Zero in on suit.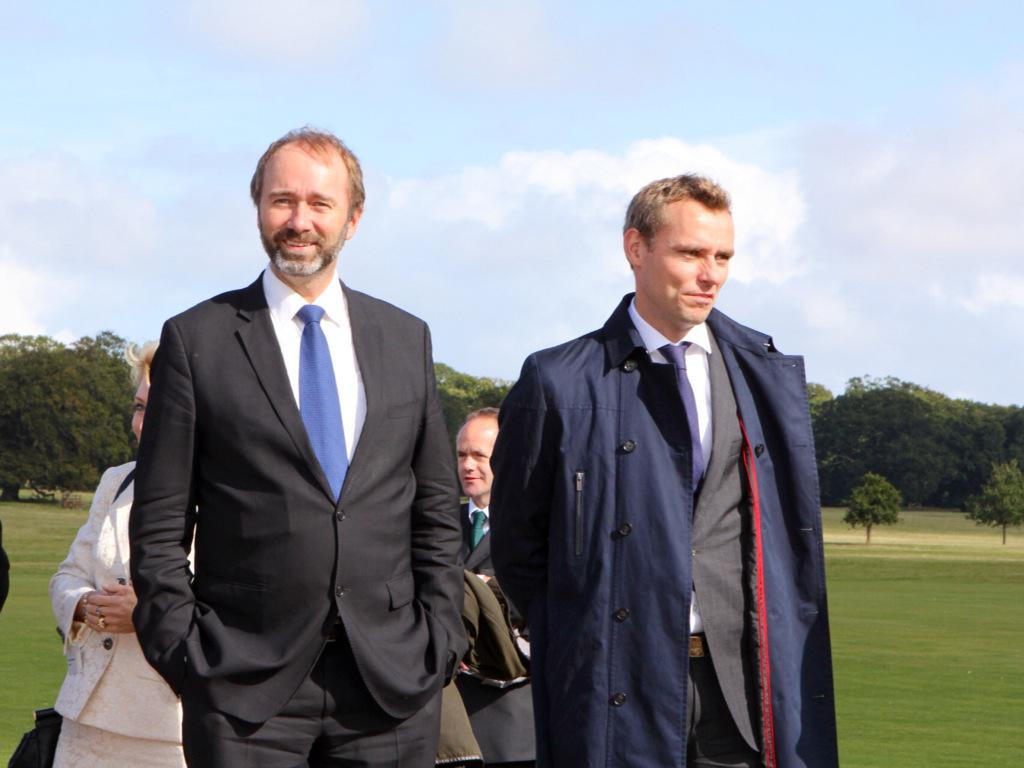
Zeroed in: BBox(454, 497, 539, 767).
